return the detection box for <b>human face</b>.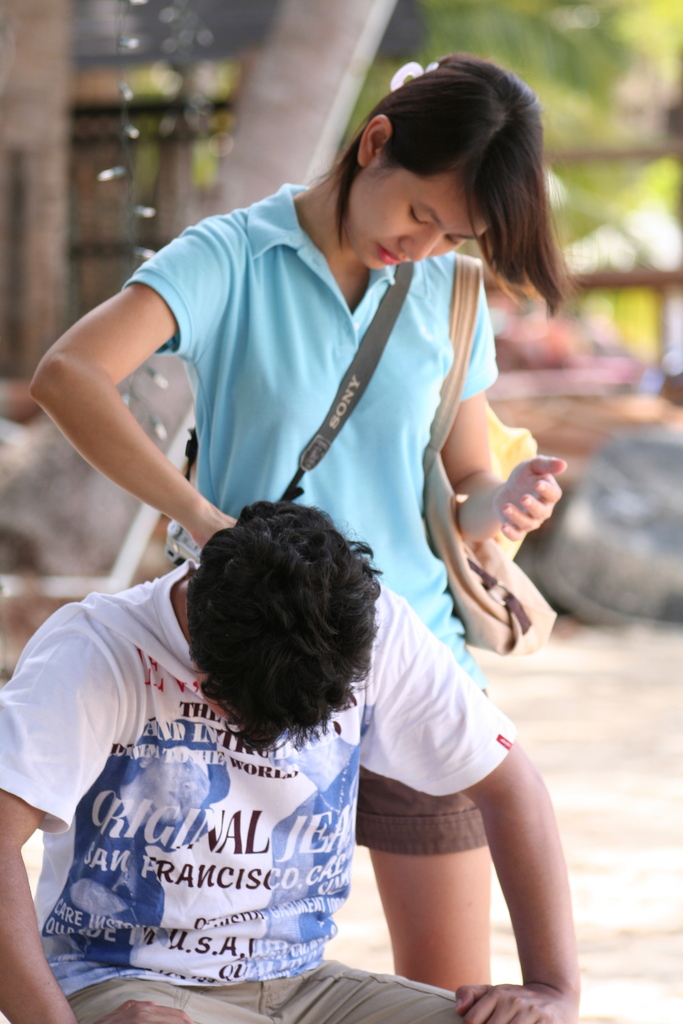
rect(363, 166, 486, 262).
